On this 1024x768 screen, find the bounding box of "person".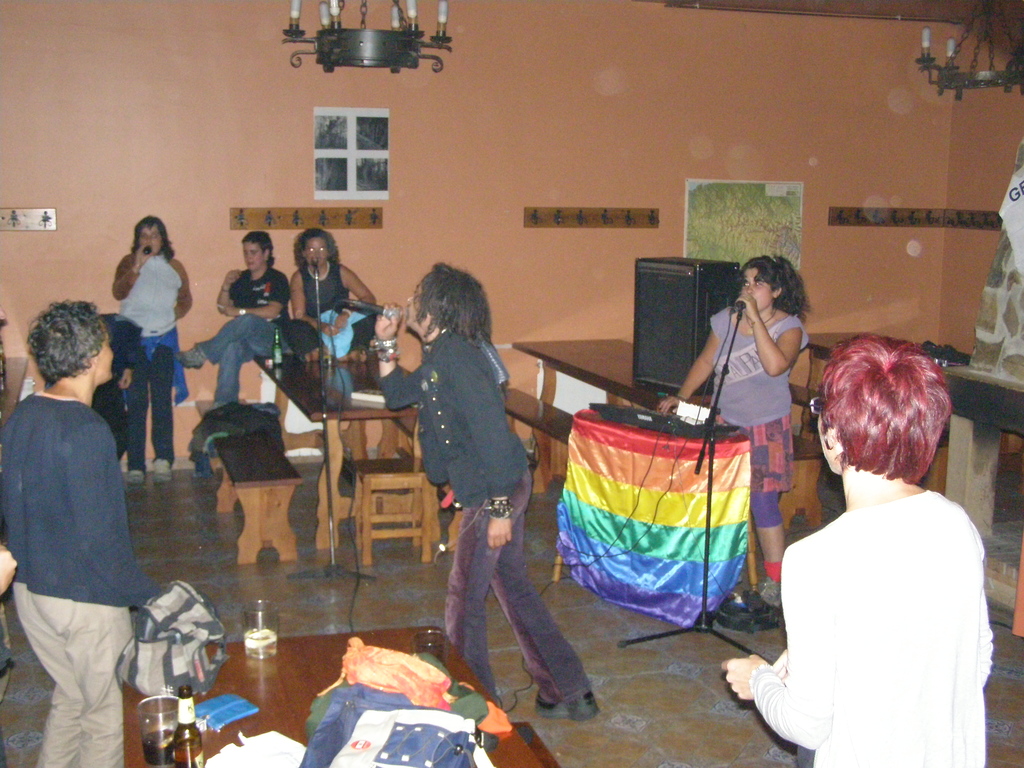
Bounding box: <bbox>369, 262, 602, 720</bbox>.
